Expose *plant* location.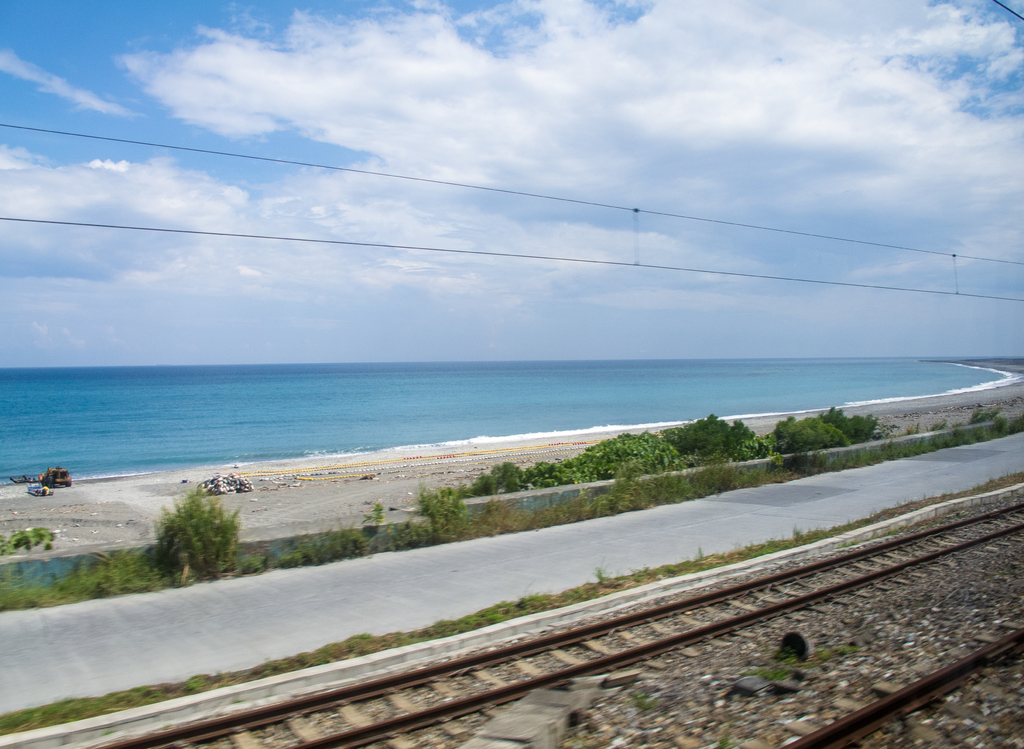
Exposed at 314, 519, 378, 558.
